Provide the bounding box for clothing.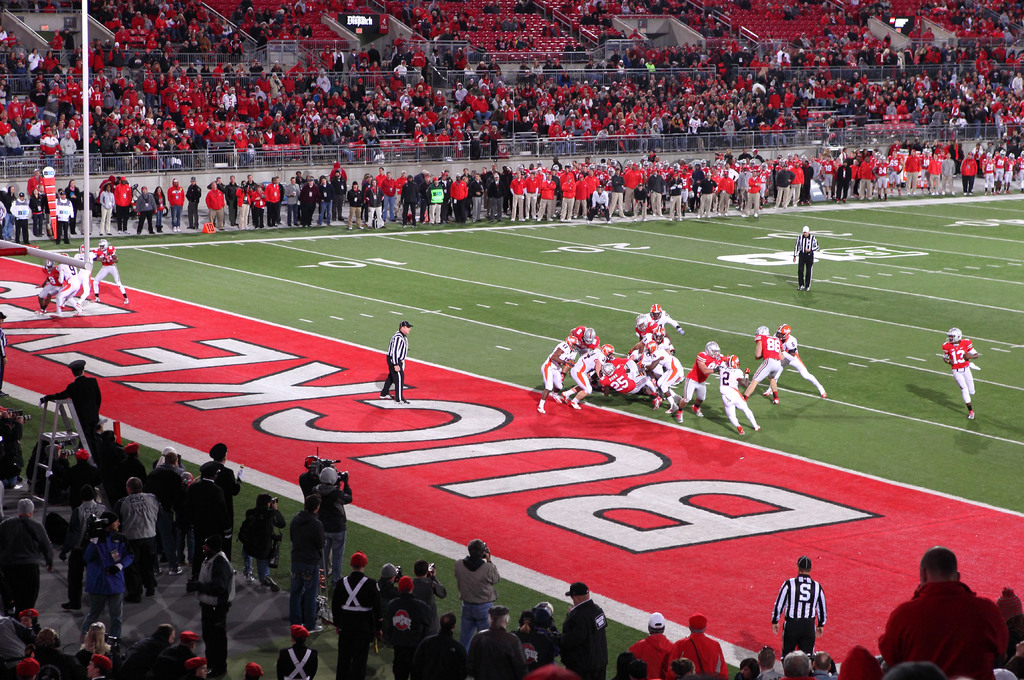
detection(511, 620, 556, 673).
